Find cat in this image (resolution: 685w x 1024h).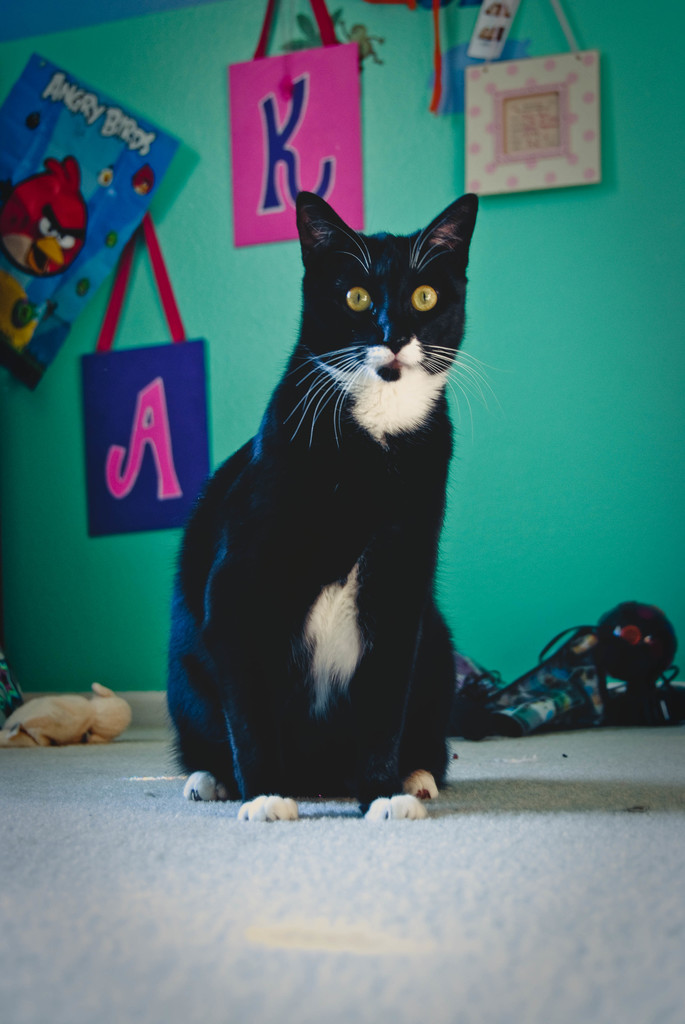
box(164, 191, 506, 821).
